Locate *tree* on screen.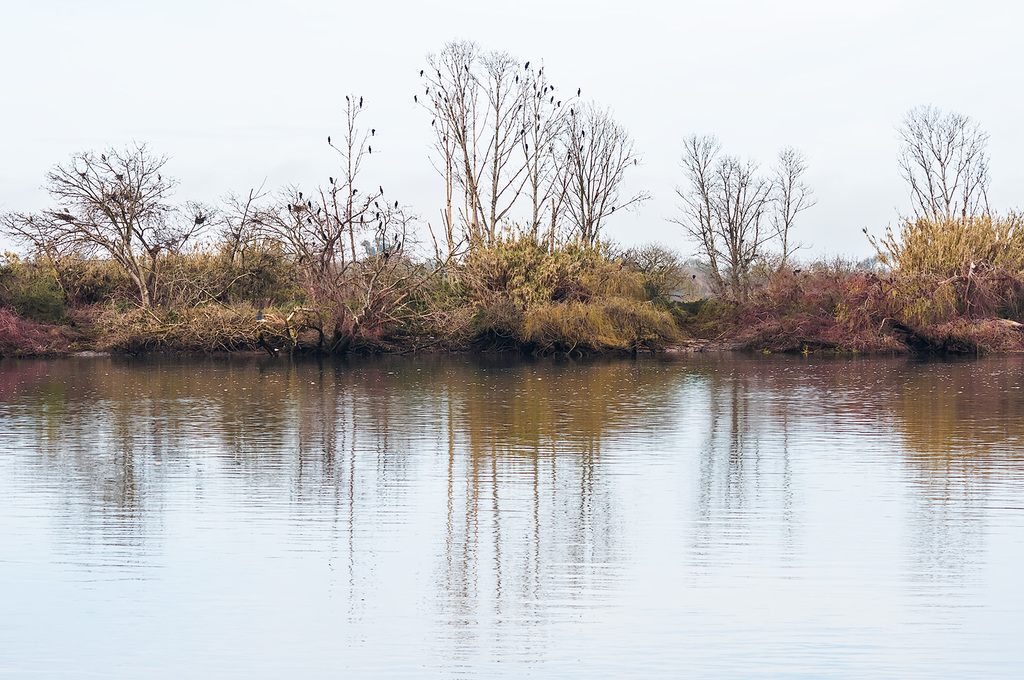
On screen at Rect(661, 124, 723, 289).
